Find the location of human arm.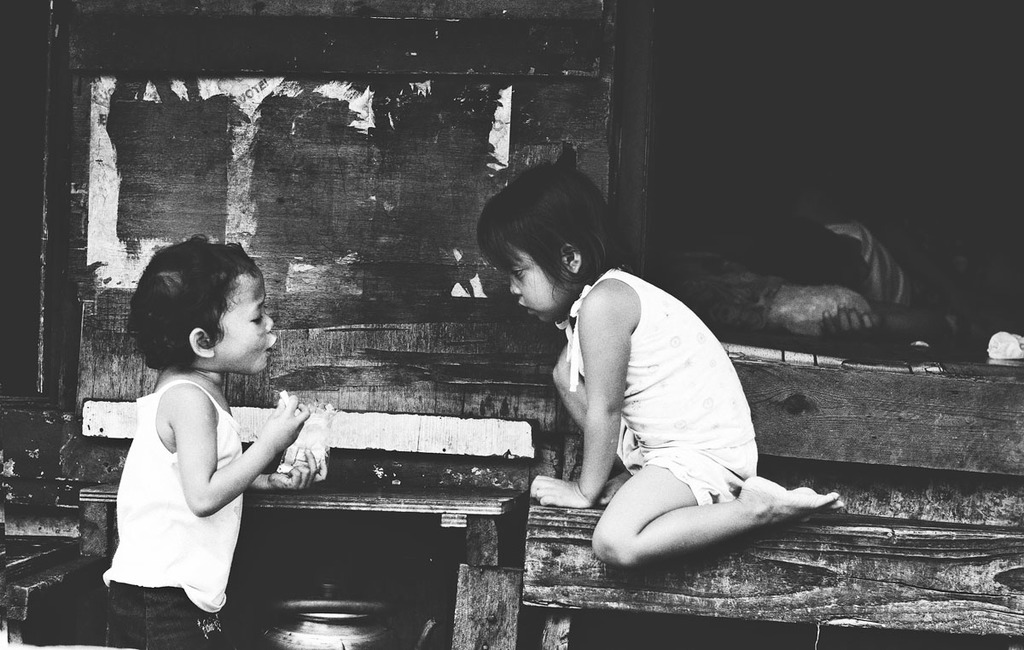
Location: bbox(185, 380, 311, 530).
